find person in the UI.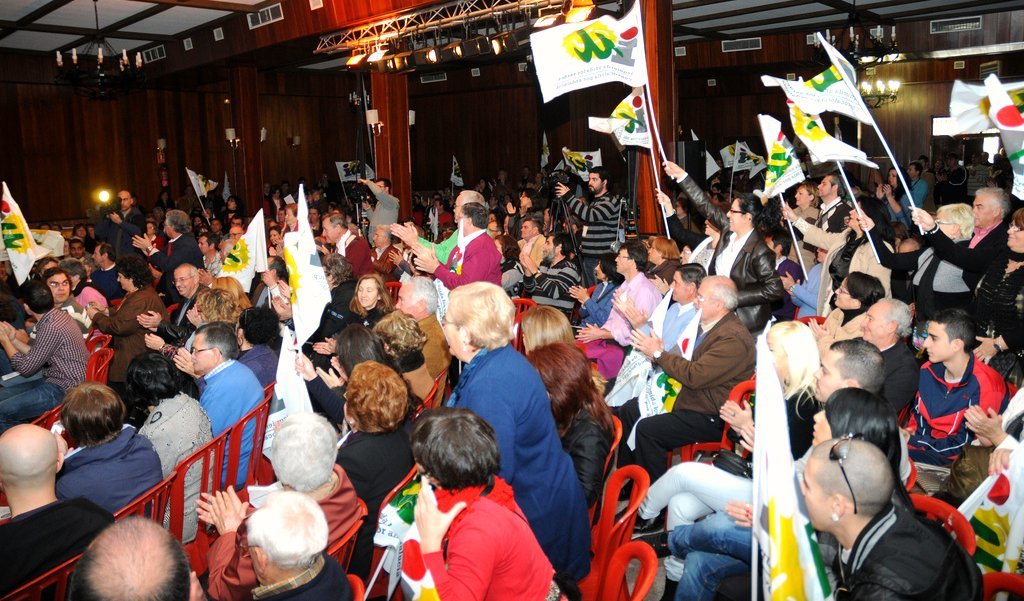
UI element at <bbox>406, 408, 564, 600</bbox>.
